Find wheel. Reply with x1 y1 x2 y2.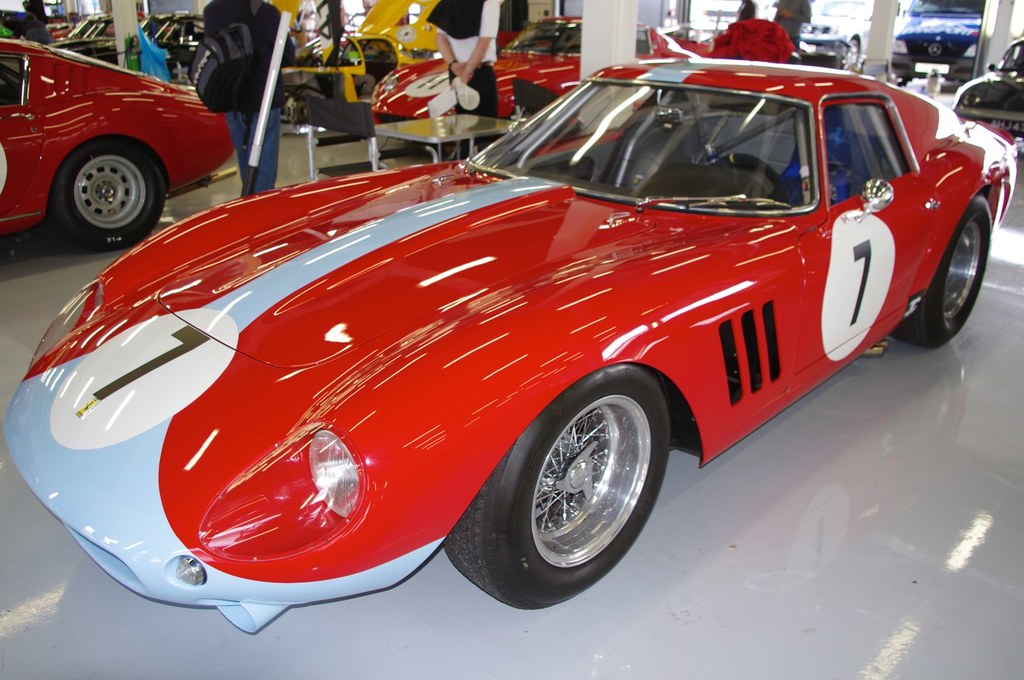
40 119 152 236.
